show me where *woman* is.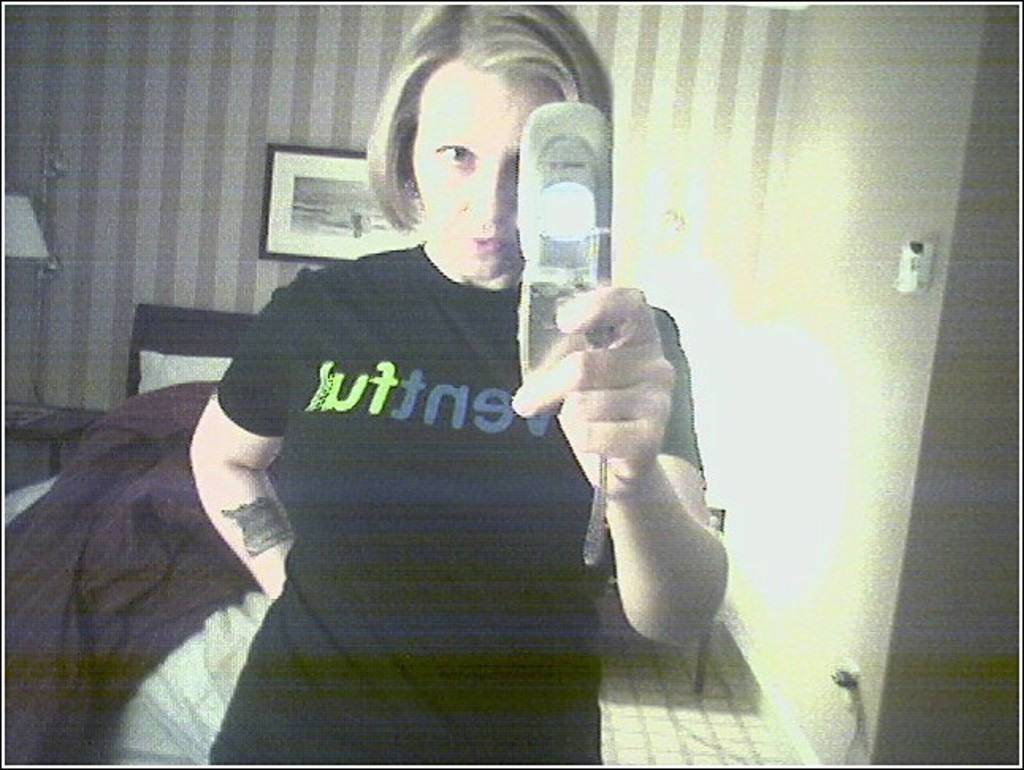
*woman* is at x1=201, y1=0, x2=743, y2=764.
